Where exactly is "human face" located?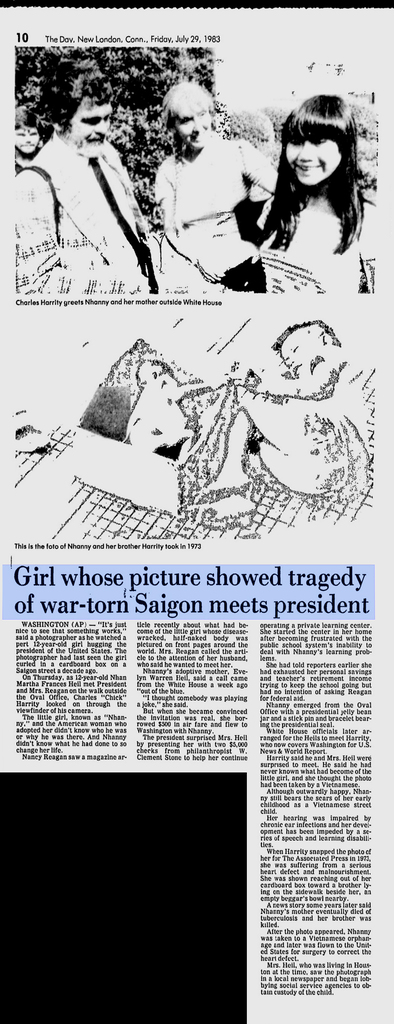
Its bounding box is locate(279, 337, 320, 376).
